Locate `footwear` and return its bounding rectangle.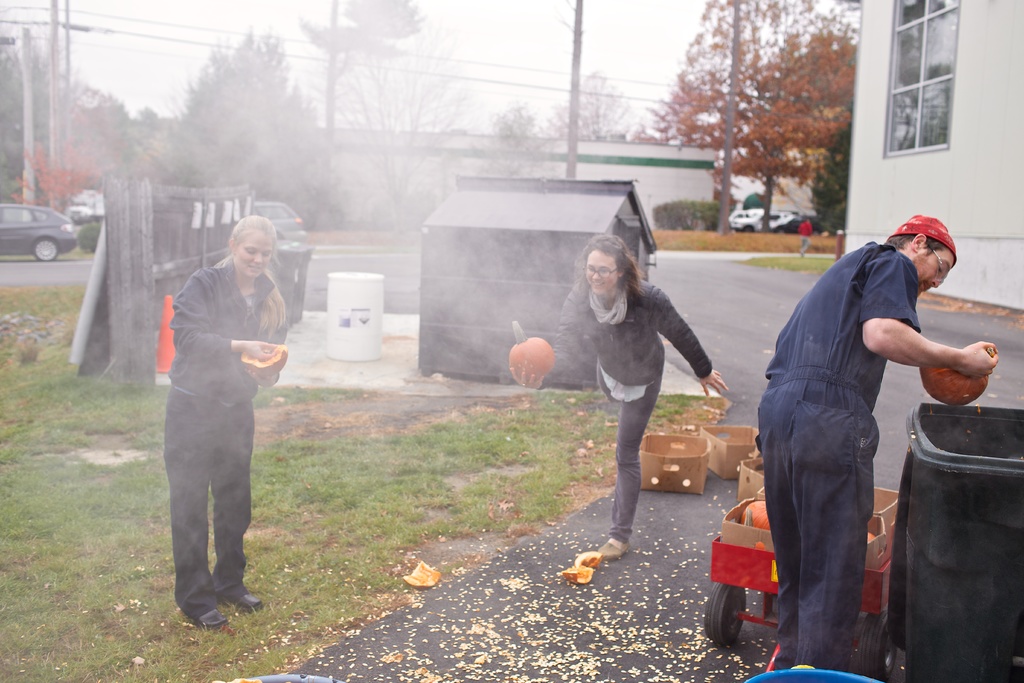
593/538/636/558.
